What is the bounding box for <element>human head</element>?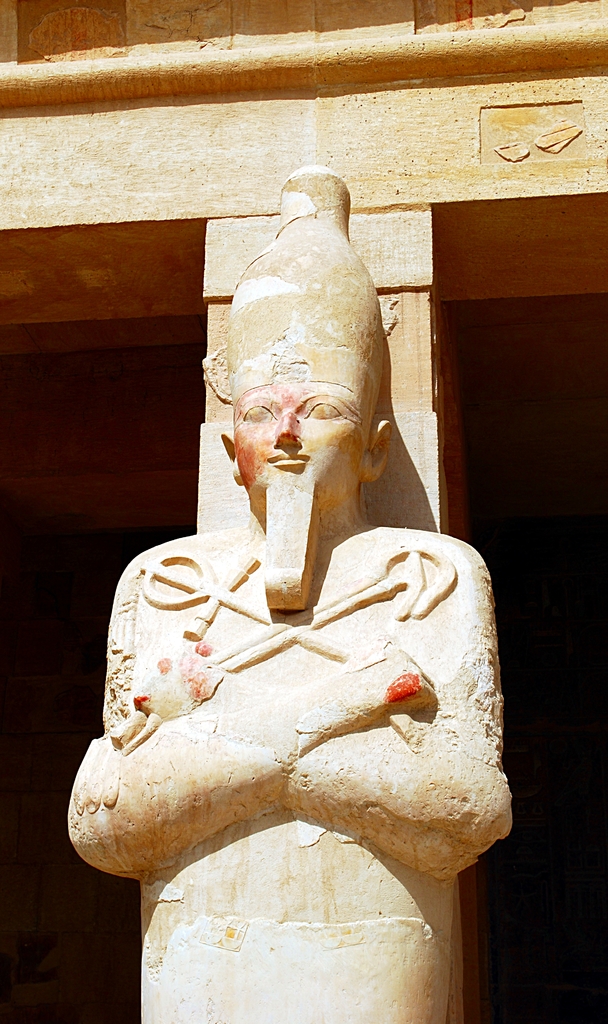
bbox(218, 220, 395, 582).
